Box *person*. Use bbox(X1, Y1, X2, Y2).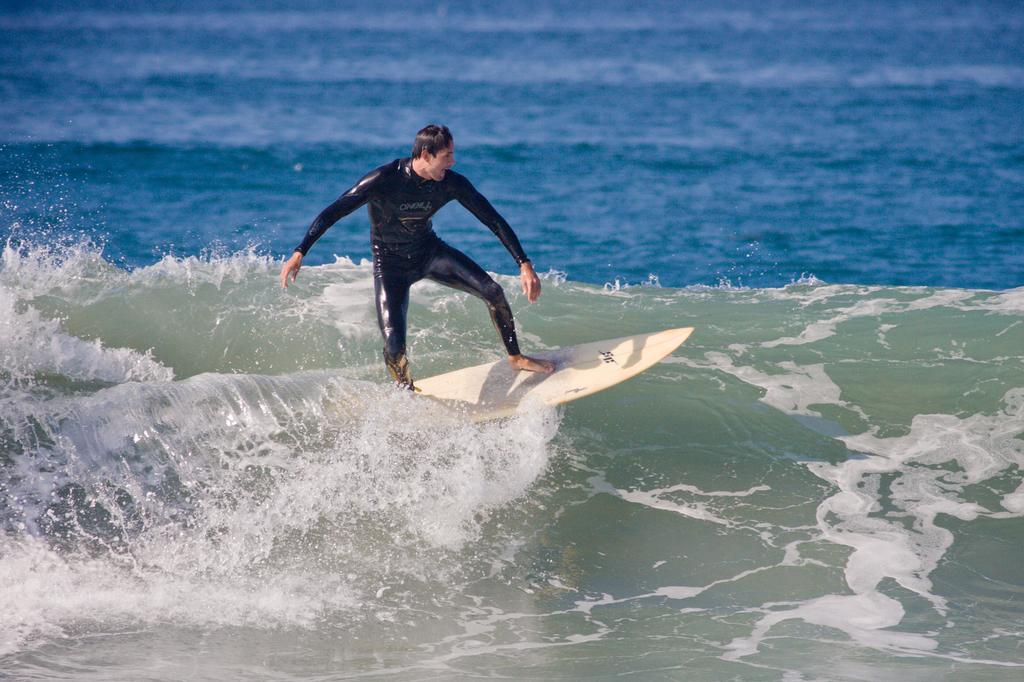
bbox(287, 123, 540, 388).
